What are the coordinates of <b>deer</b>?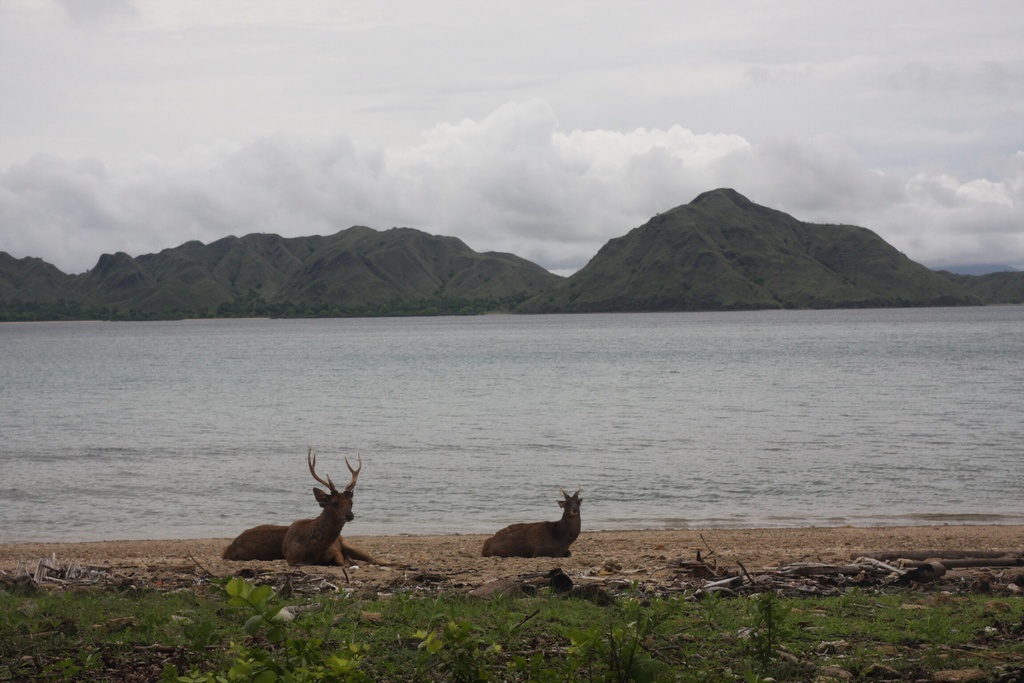
[x1=483, y1=488, x2=589, y2=557].
